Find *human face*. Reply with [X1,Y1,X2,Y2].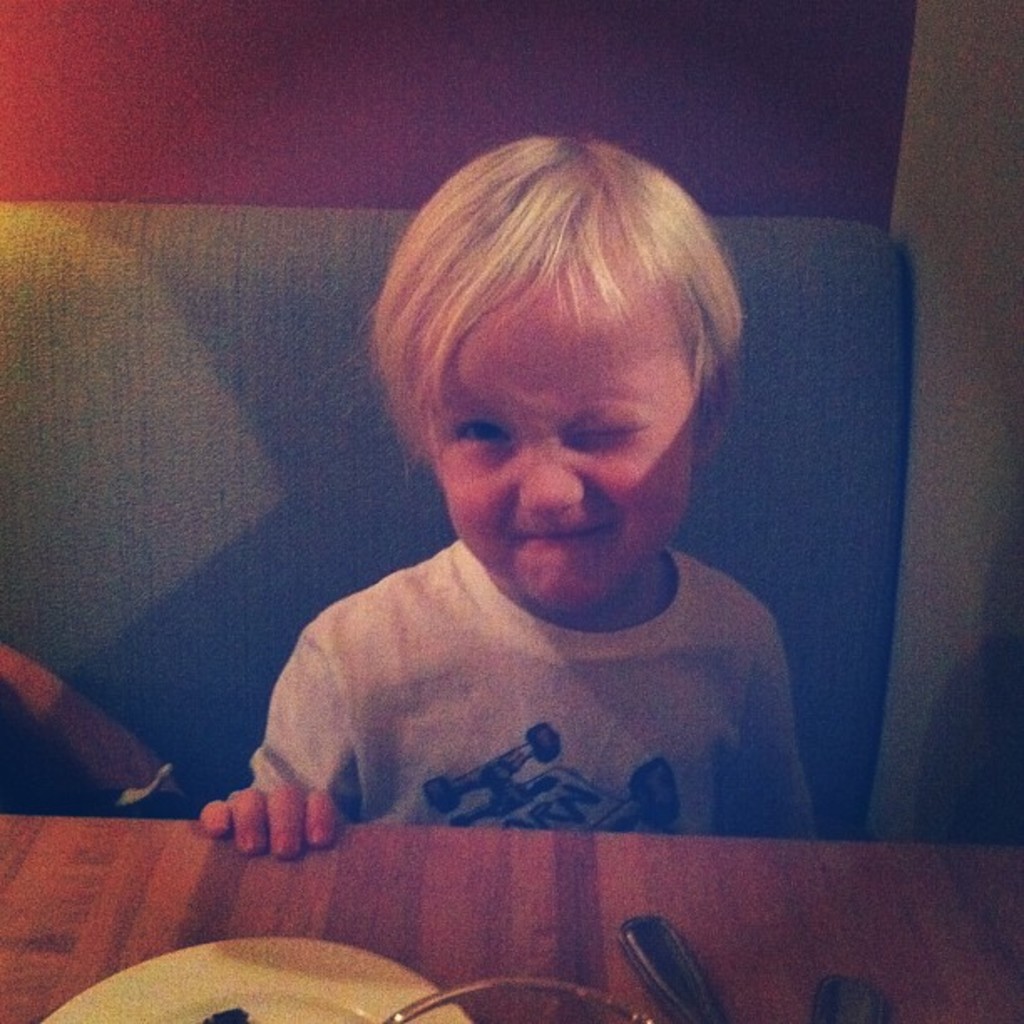
[422,278,699,607].
